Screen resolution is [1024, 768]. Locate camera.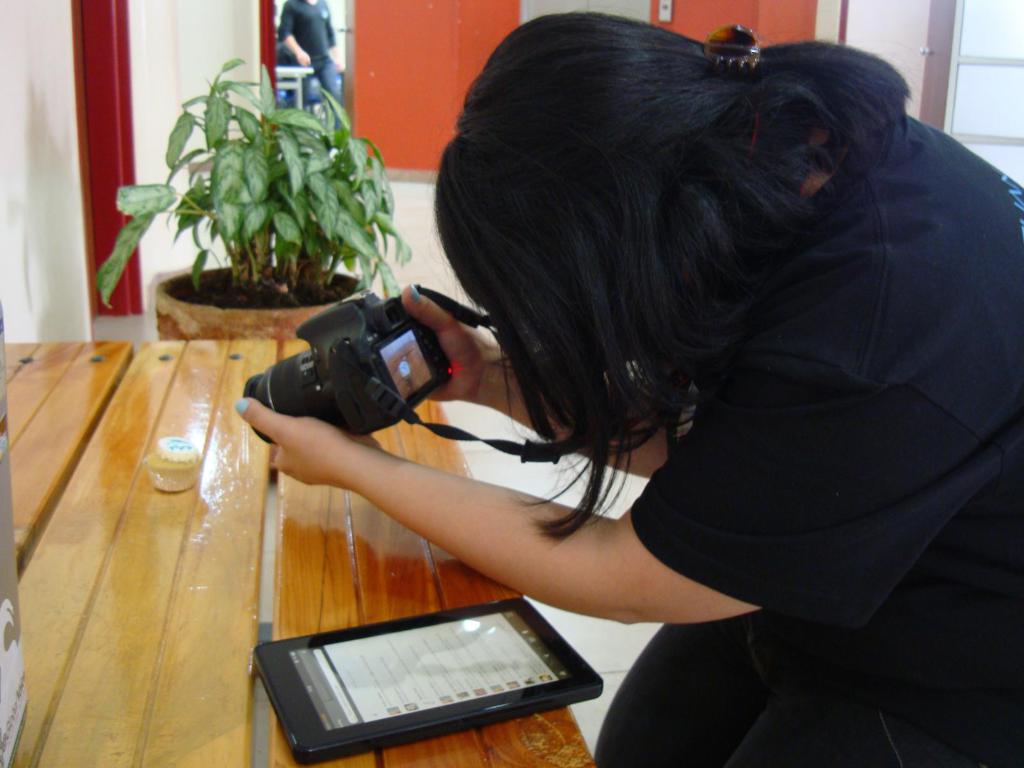
<region>239, 285, 454, 435</region>.
